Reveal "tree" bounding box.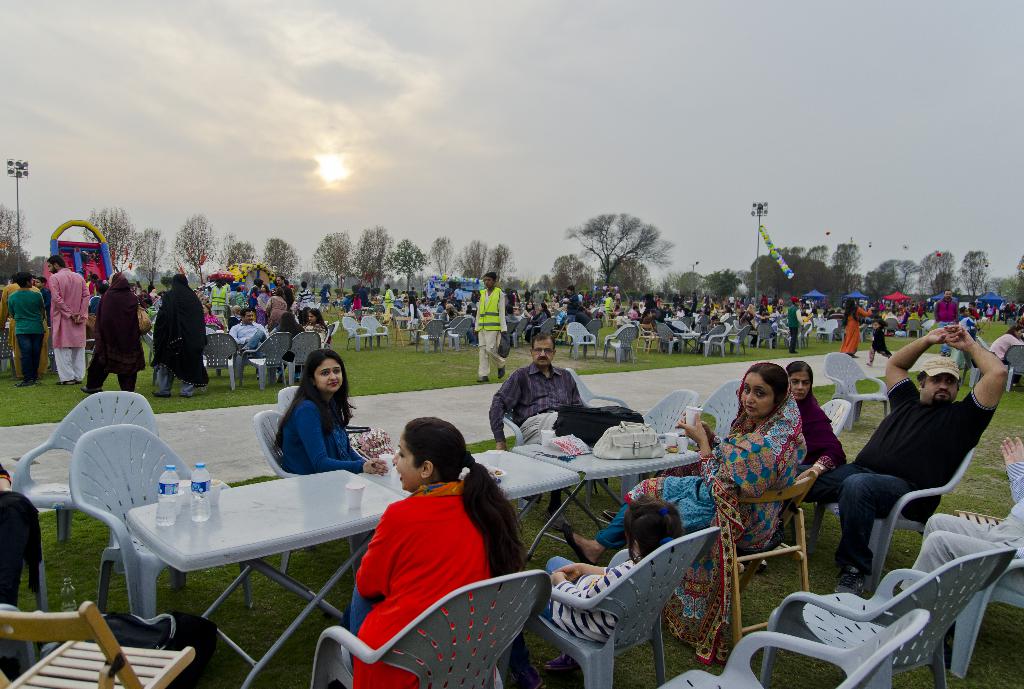
Revealed: <box>484,244,511,286</box>.
